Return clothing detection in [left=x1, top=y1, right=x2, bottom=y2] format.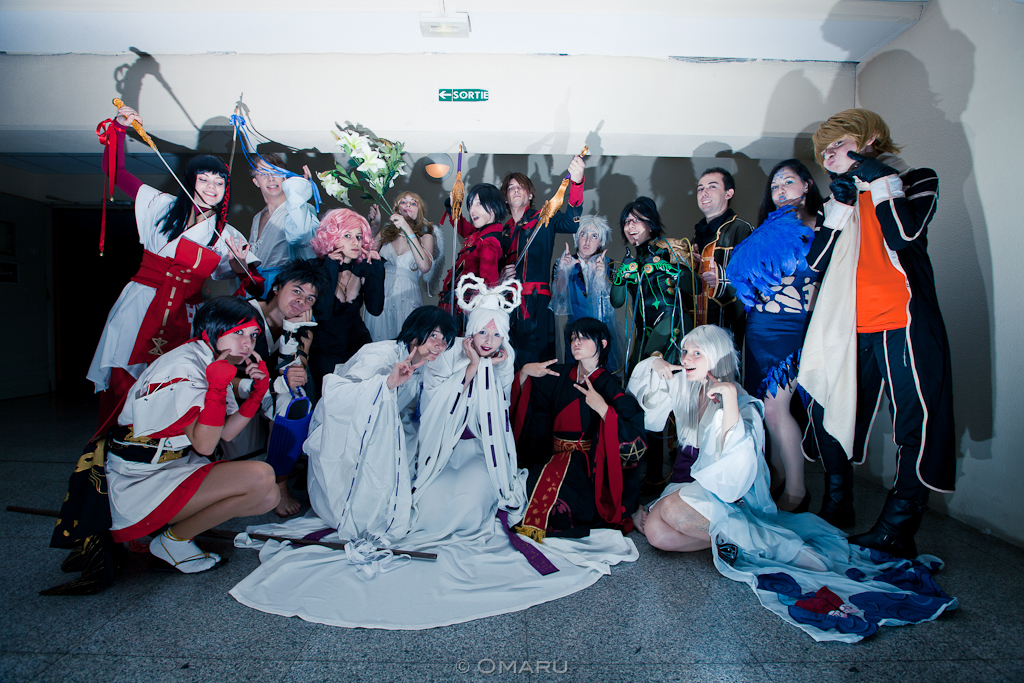
[left=248, top=171, right=324, bottom=288].
